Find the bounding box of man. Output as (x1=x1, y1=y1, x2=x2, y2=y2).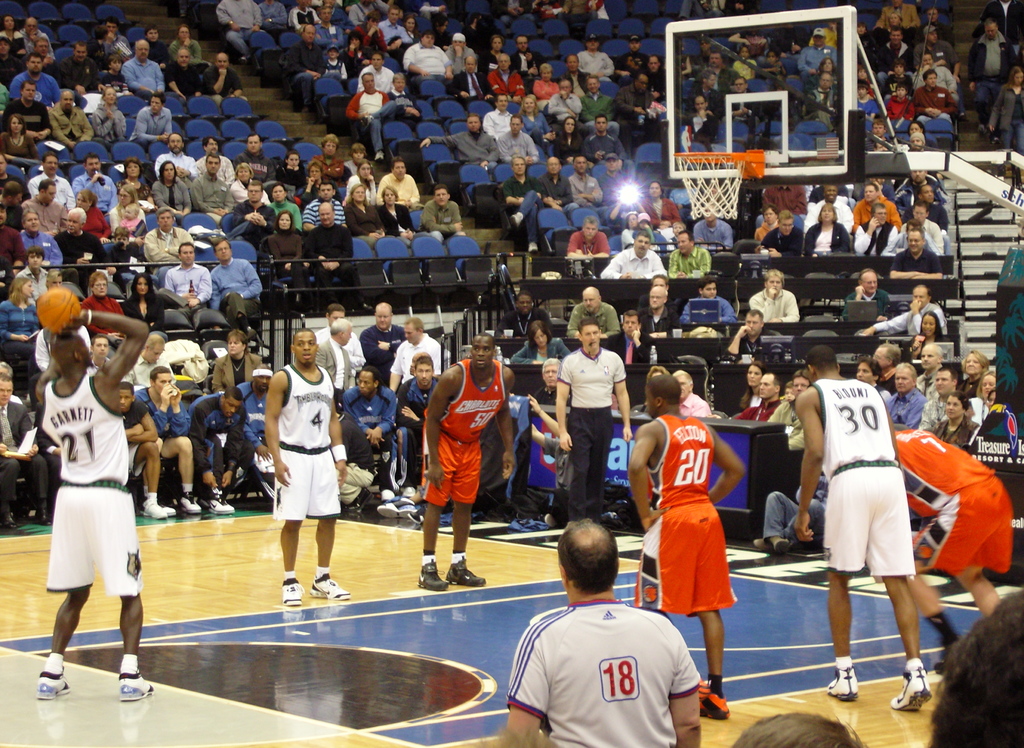
(x1=150, y1=128, x2=195, y2=182).
